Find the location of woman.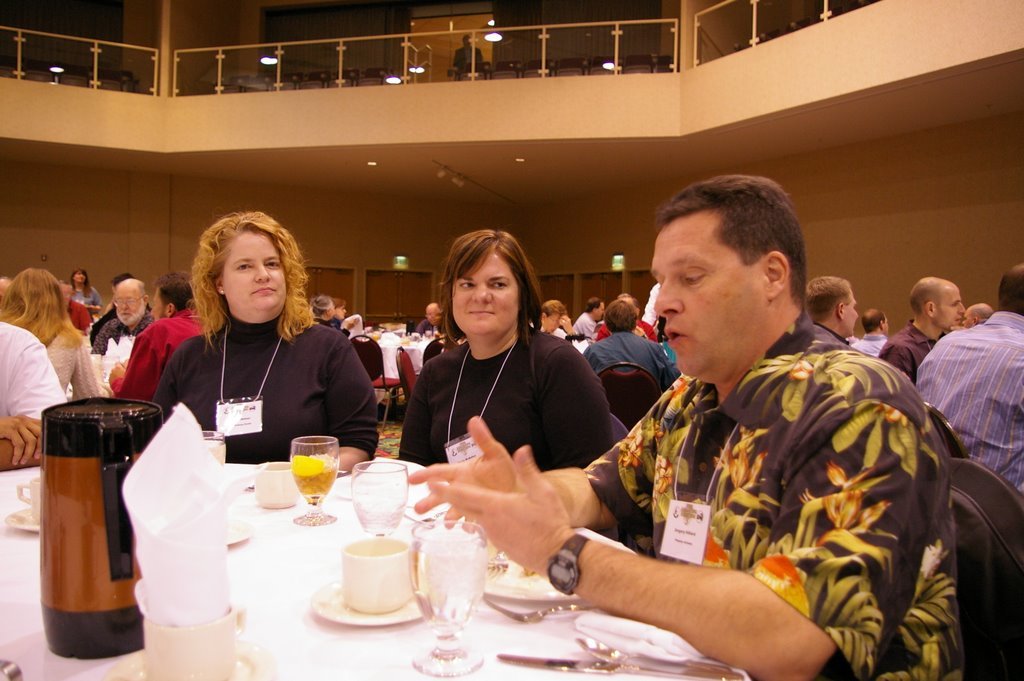
Location: <region>310, 293, 341, 328</region>.
